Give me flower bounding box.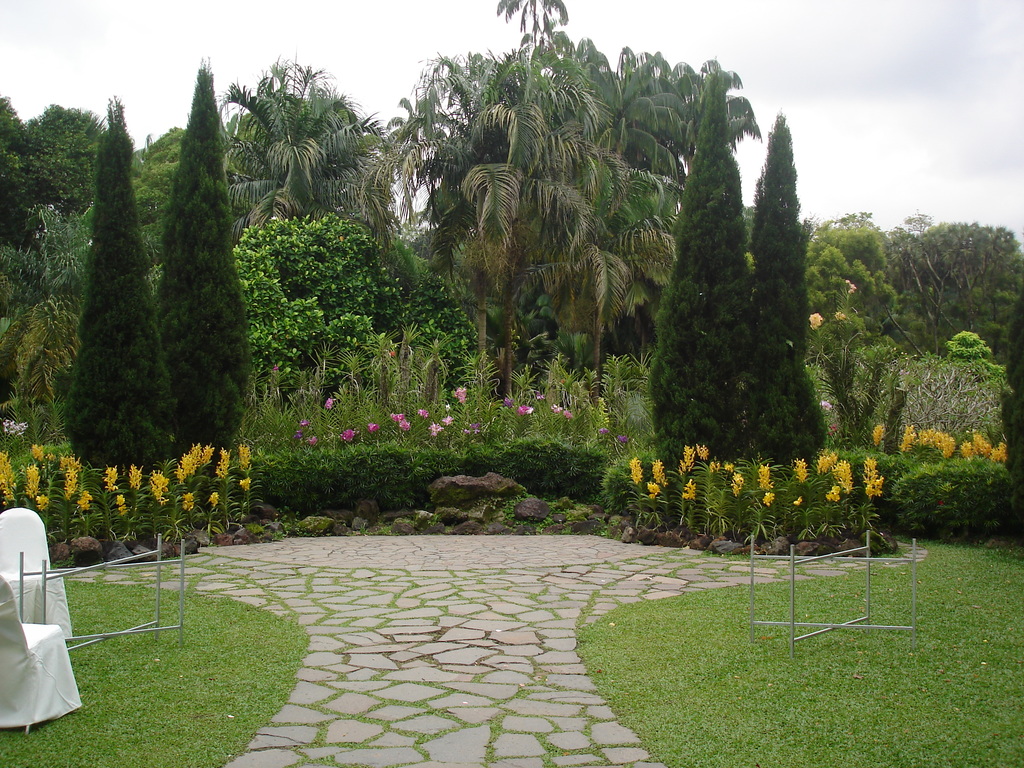
(x1=413, y1=410, x2=423, y2=421).
